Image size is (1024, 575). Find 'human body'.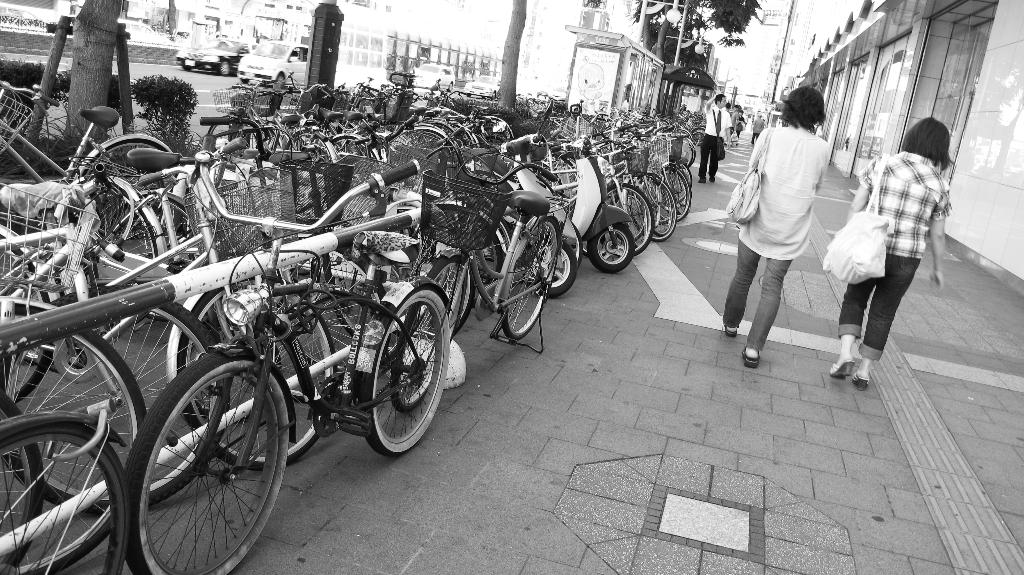
select_region(726, 85, 835, 366).
